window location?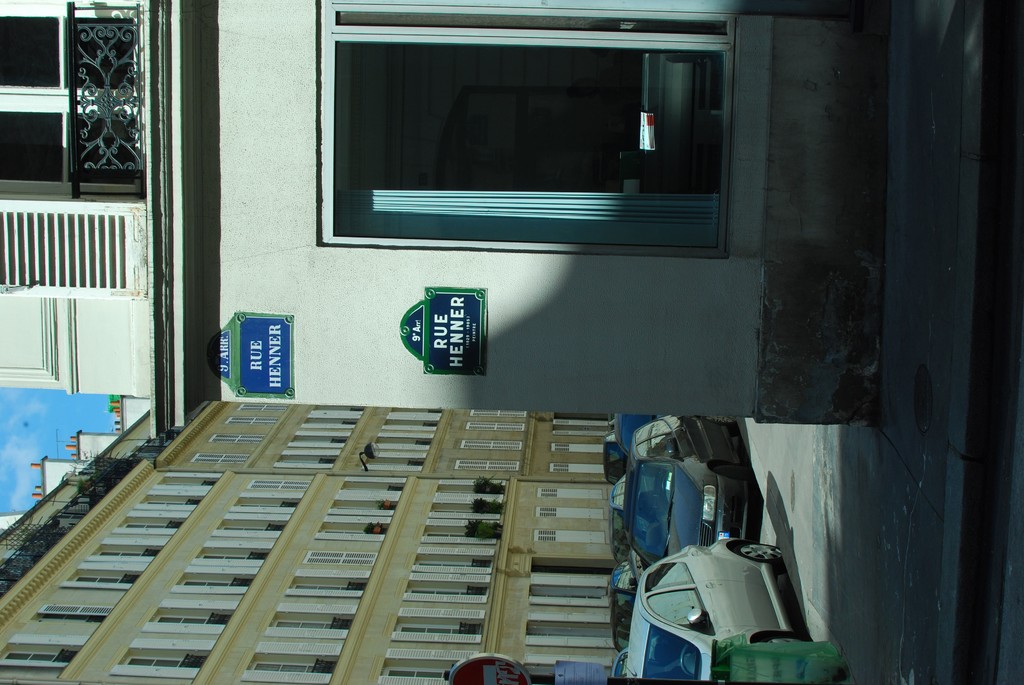
{"x1": 634, "y1": 422, "x2": 685, "y2": 462}
